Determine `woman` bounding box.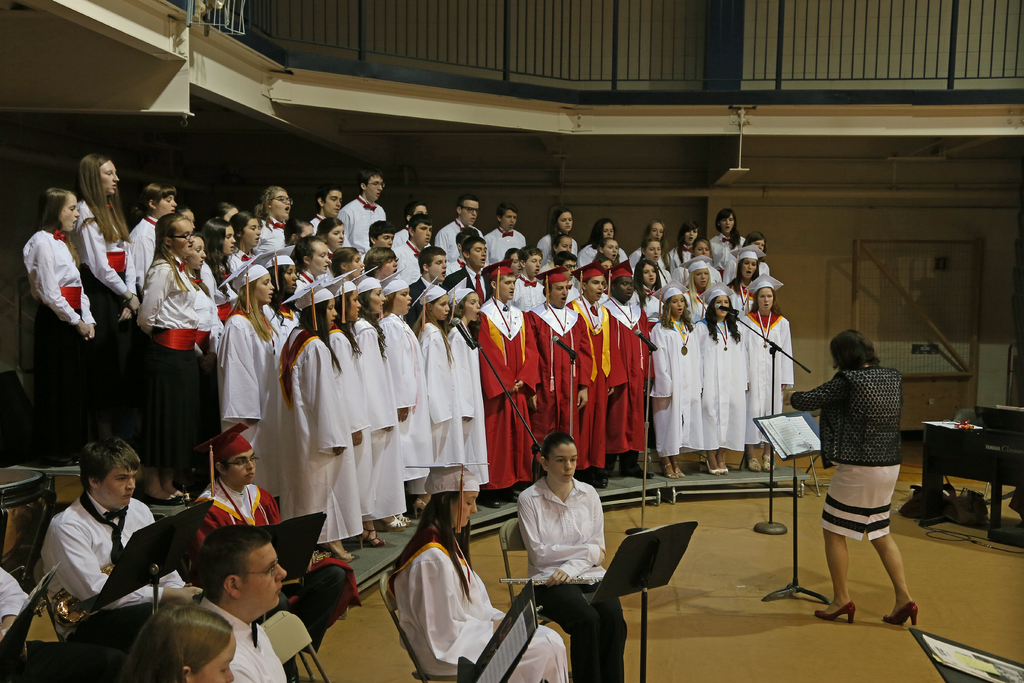
Determined: (218, 252, 282, 454).
